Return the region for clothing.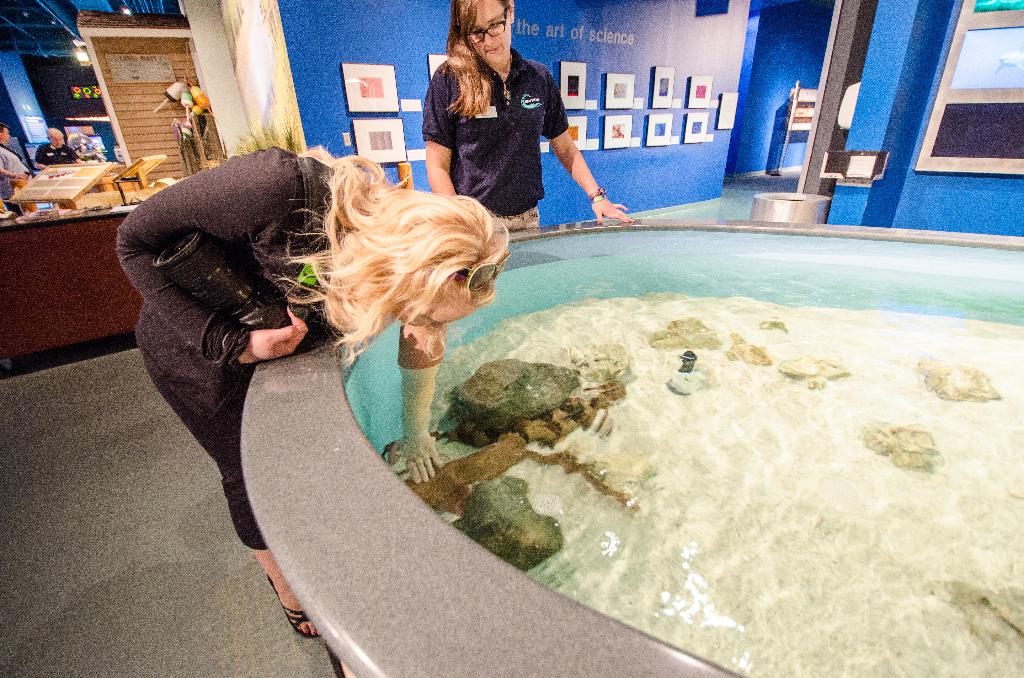
box=[404, 51, 580, 197].
